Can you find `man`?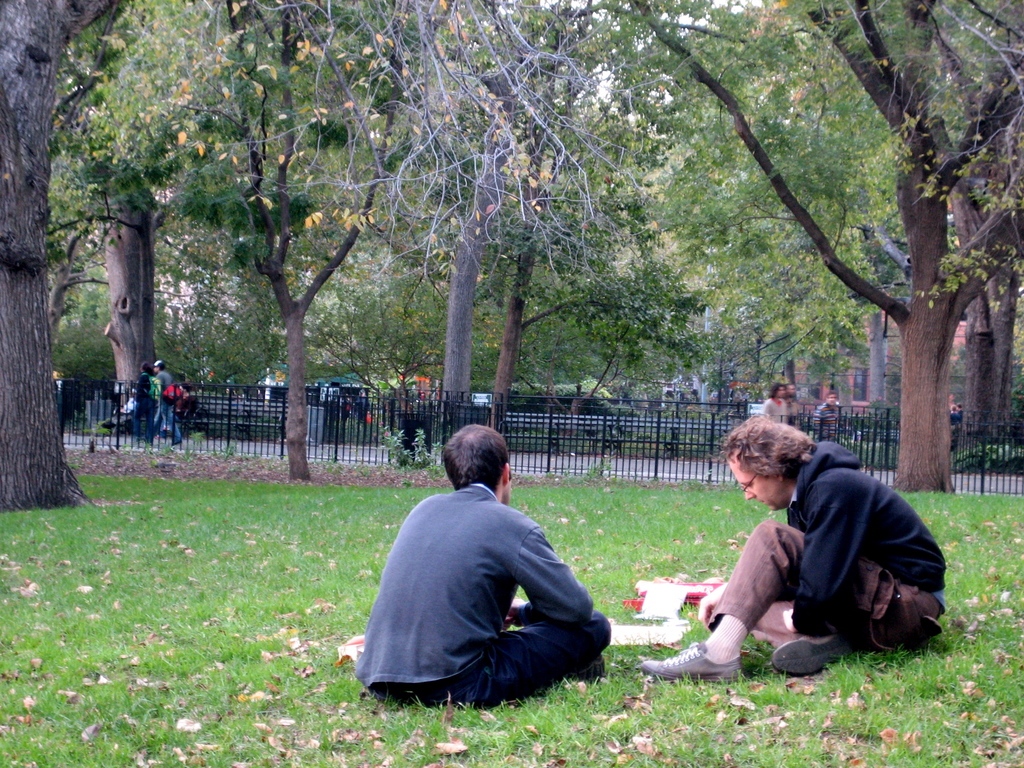
Yes, bounding box: 814/393/837/442.
